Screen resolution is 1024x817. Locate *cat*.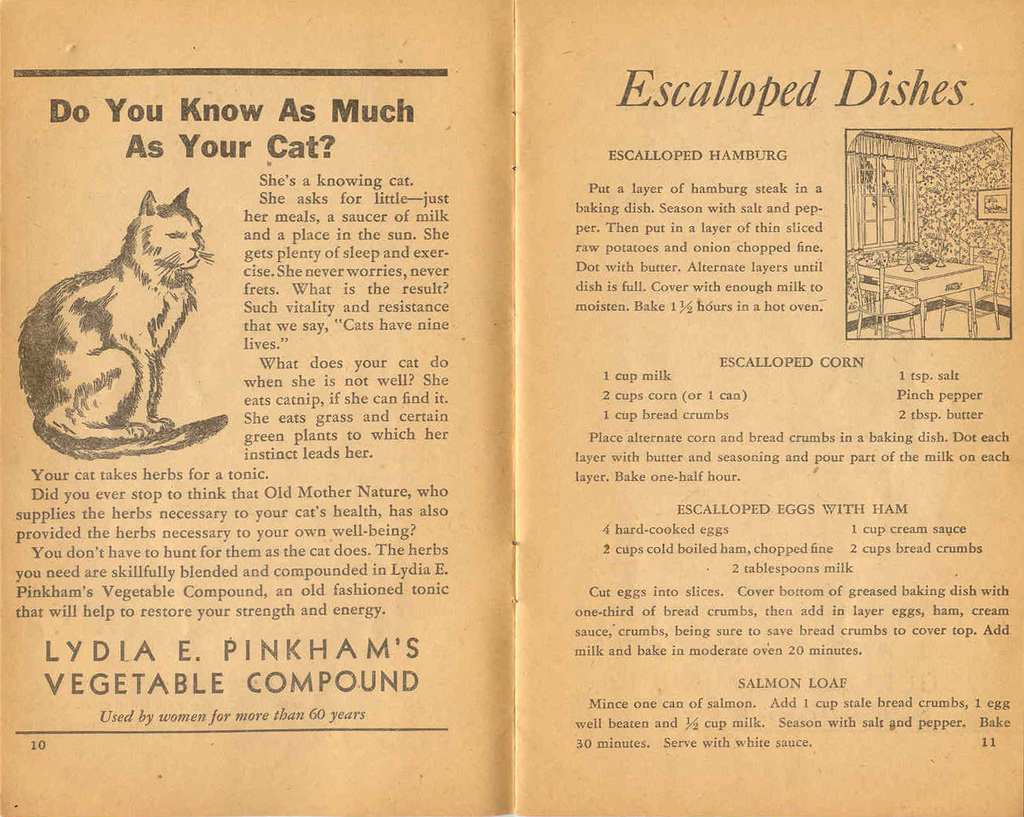
[18,182,235,460].
